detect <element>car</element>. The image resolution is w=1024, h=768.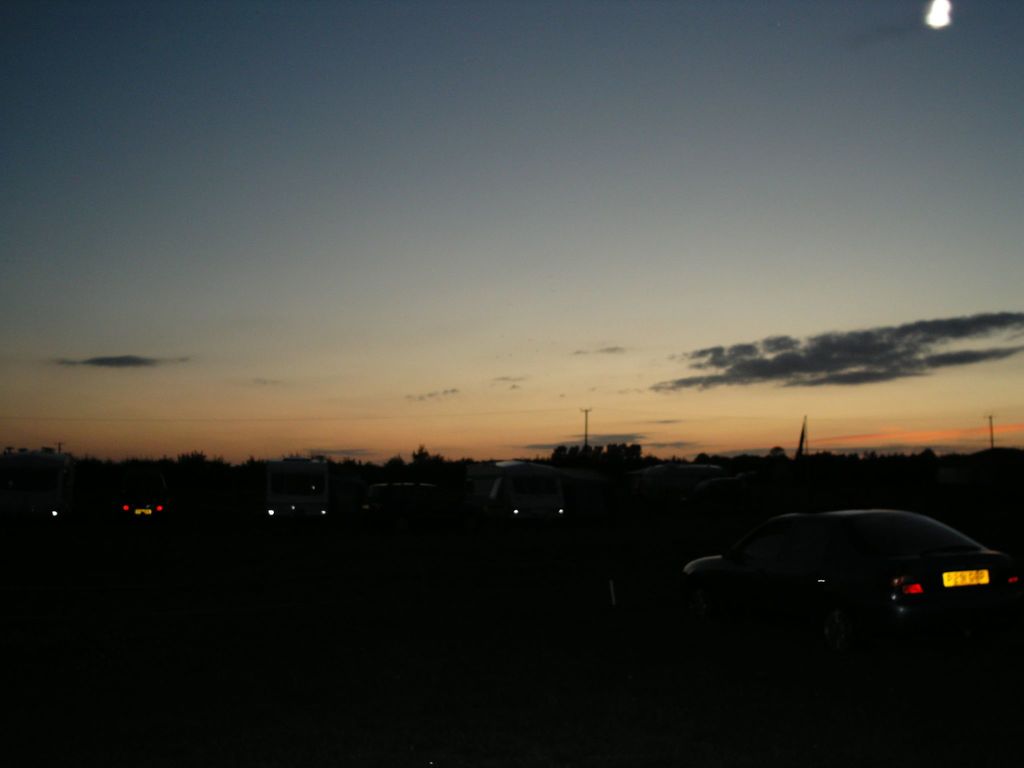
Rect(686, 512, 1023, 637).
